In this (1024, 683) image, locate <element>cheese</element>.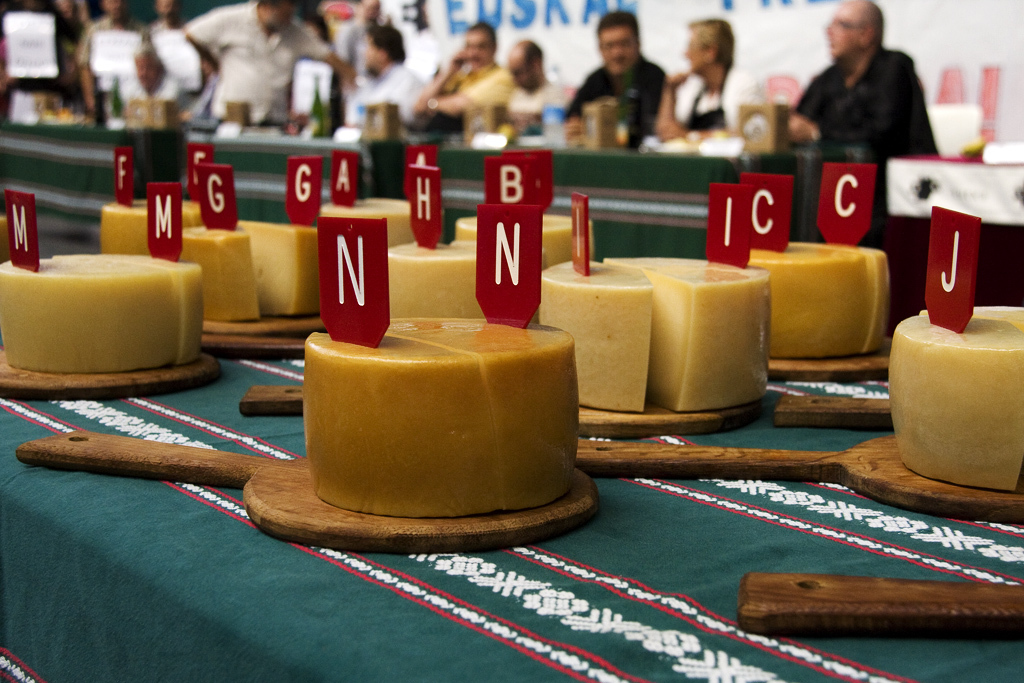
Bounding box: [968,306,1023,328].
